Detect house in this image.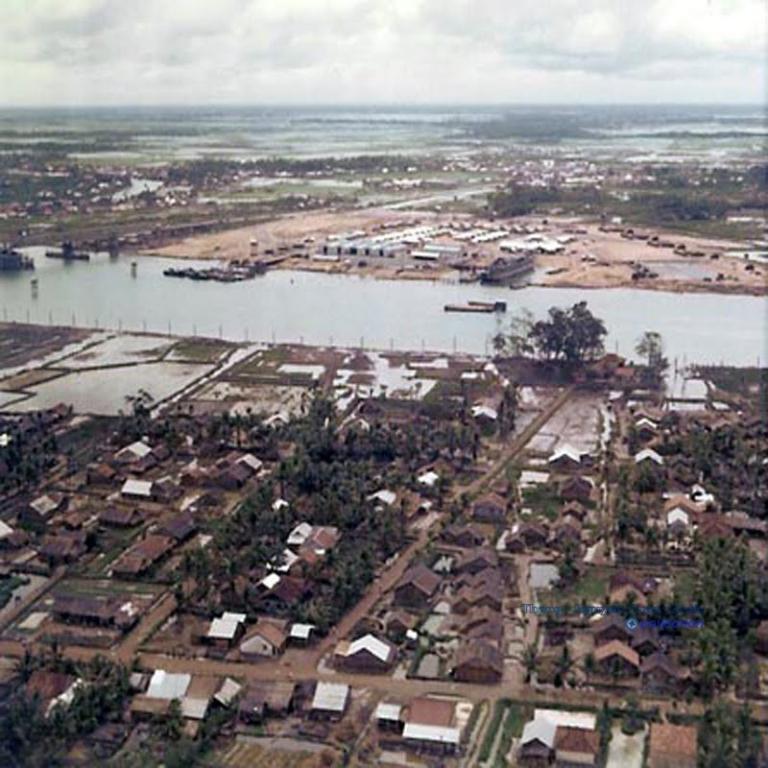
Detection: bbox=(386, 609, 410, 634).
